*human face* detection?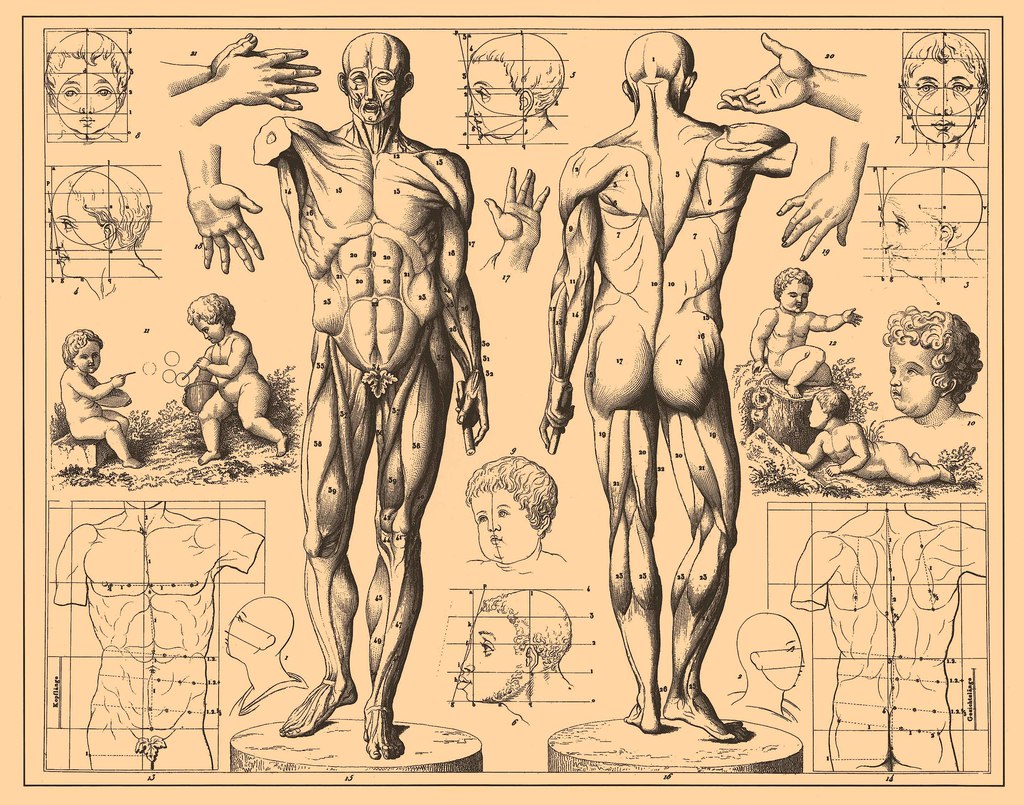
bbox=[49, 179, 105, 276]
